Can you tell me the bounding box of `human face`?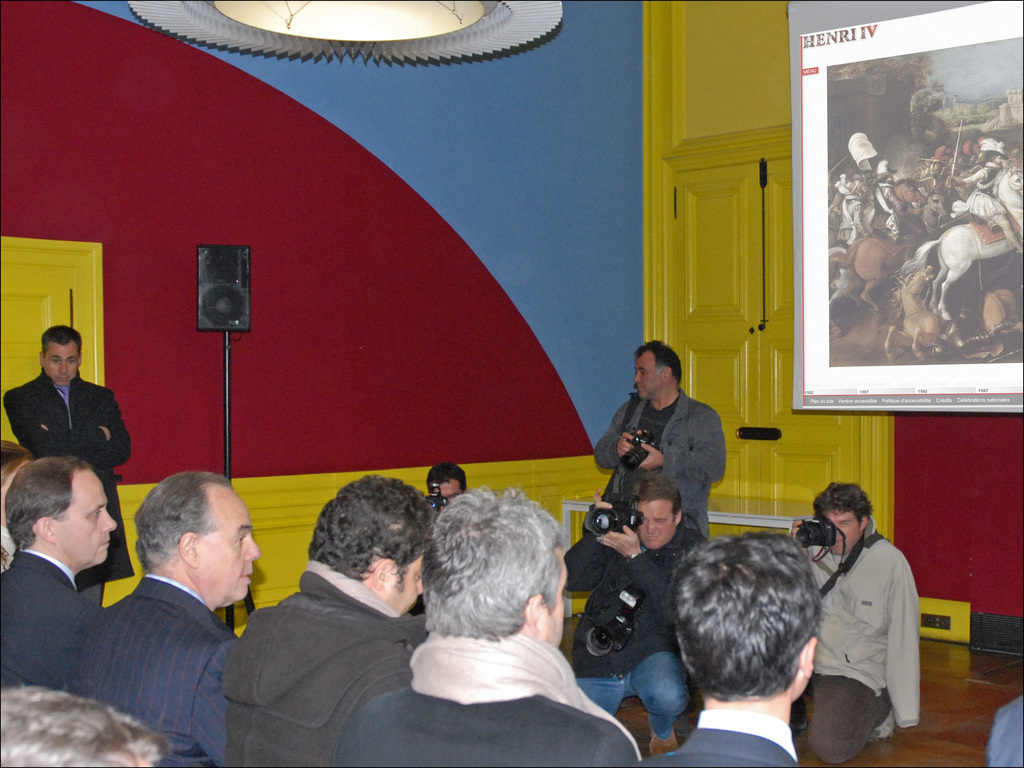
crop(828, 506, 862, 554).
